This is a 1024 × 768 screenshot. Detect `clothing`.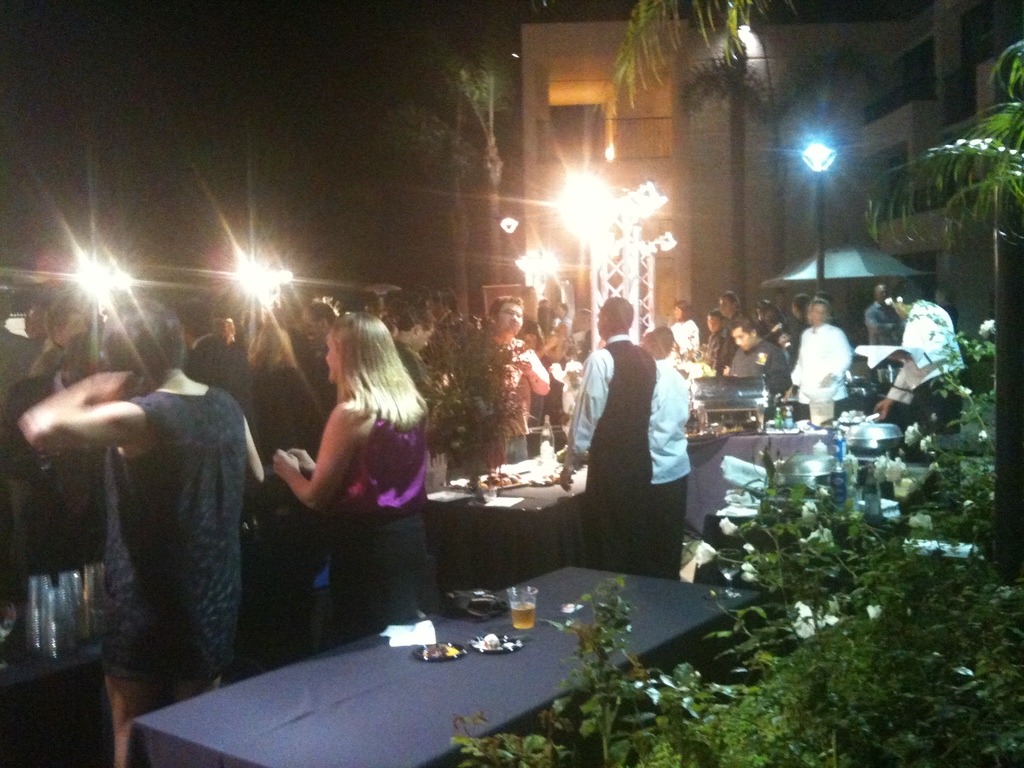
box(705, 323, 730, 381).
